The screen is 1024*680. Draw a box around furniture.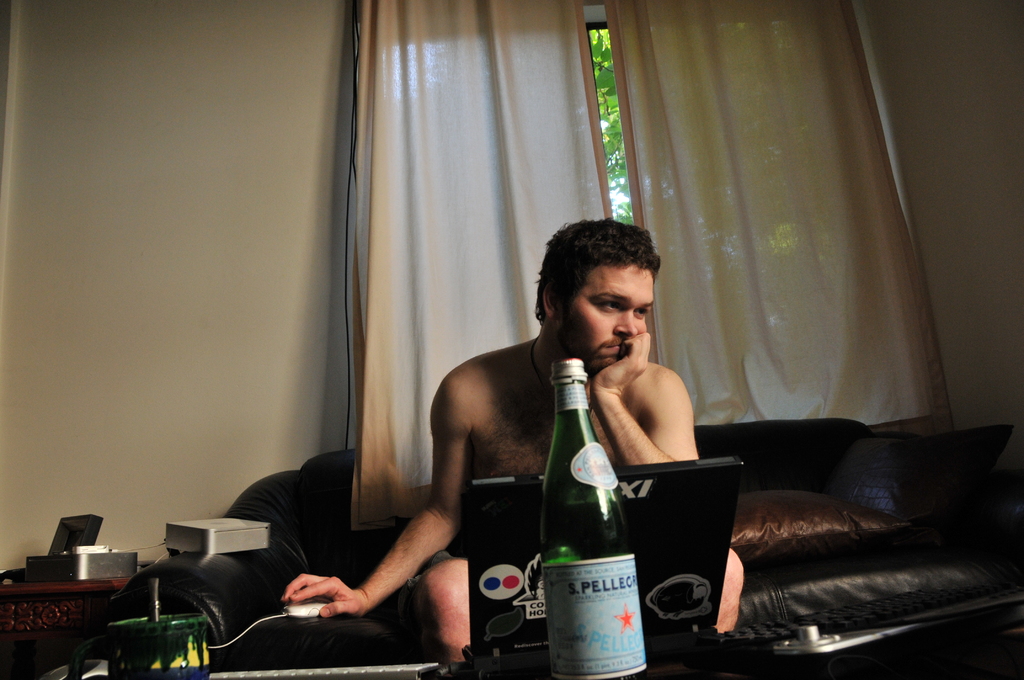
[43, 624, 1023, 679].
